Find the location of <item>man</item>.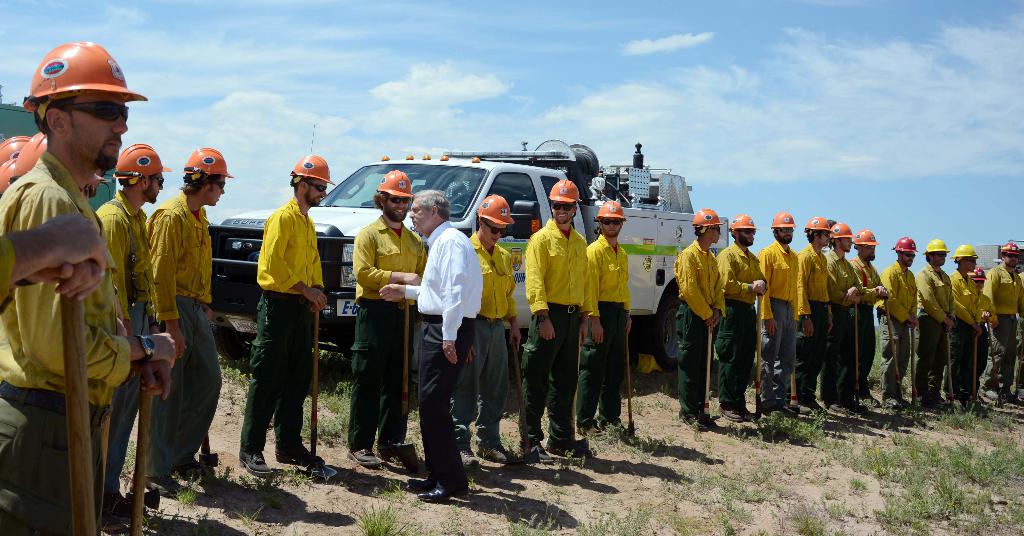
Location: left=92, top=143, right=162, bottom=525.
